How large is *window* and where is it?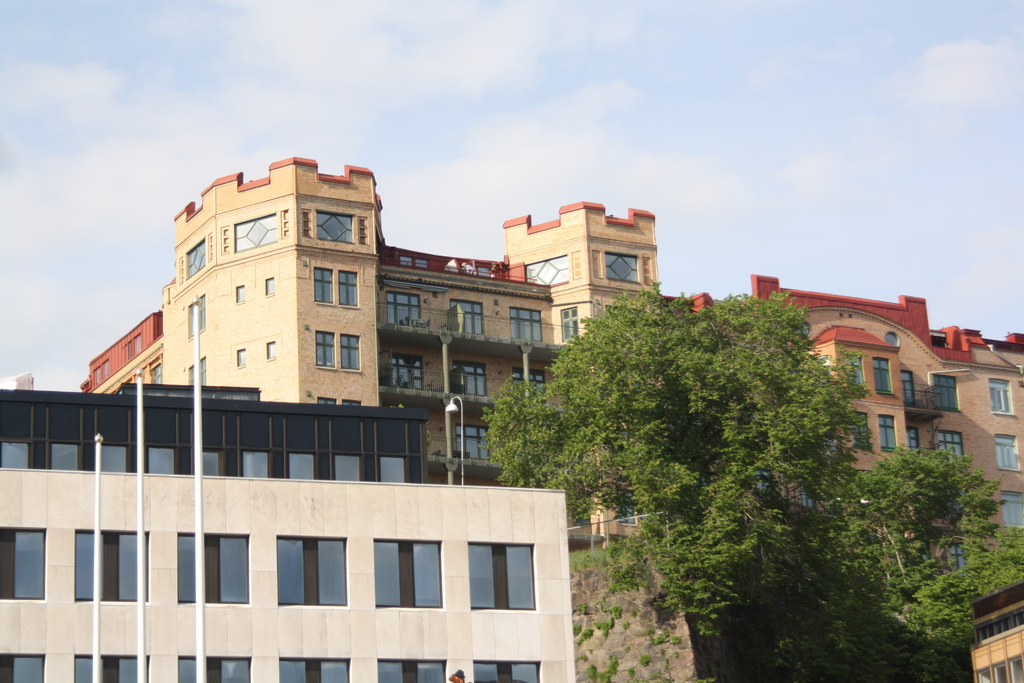
Bounding box: (848,353,868,391).
